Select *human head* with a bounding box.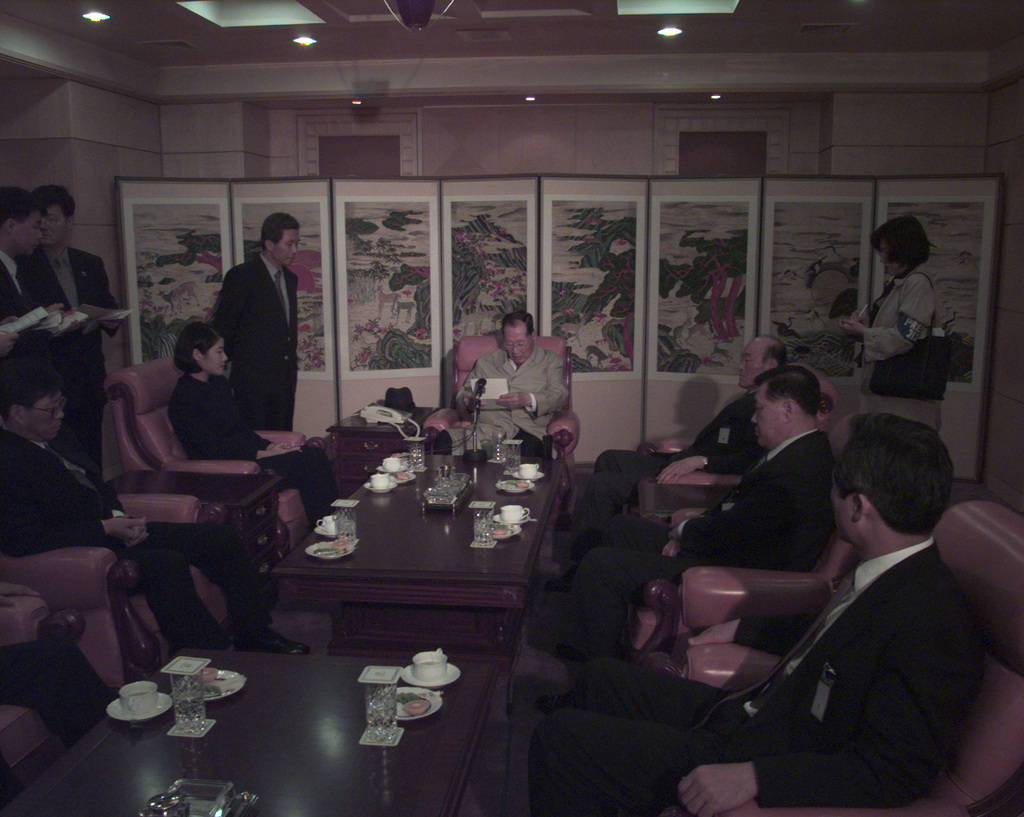
831:419:963:561.
